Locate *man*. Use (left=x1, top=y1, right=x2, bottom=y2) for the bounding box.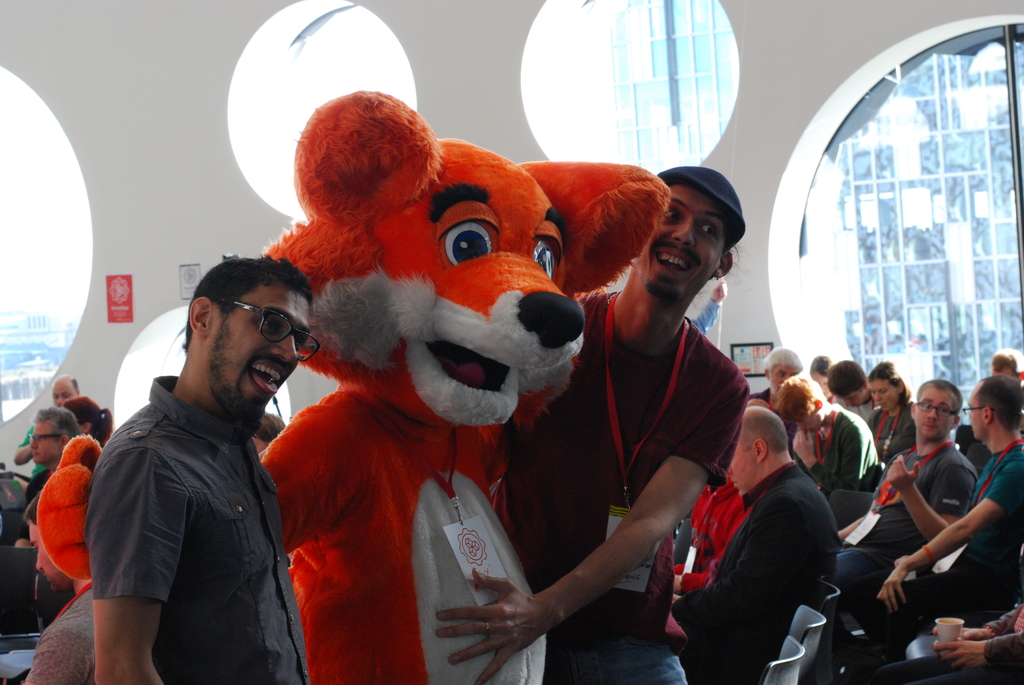
(left=18, top=373, right=80, bottom=479).
